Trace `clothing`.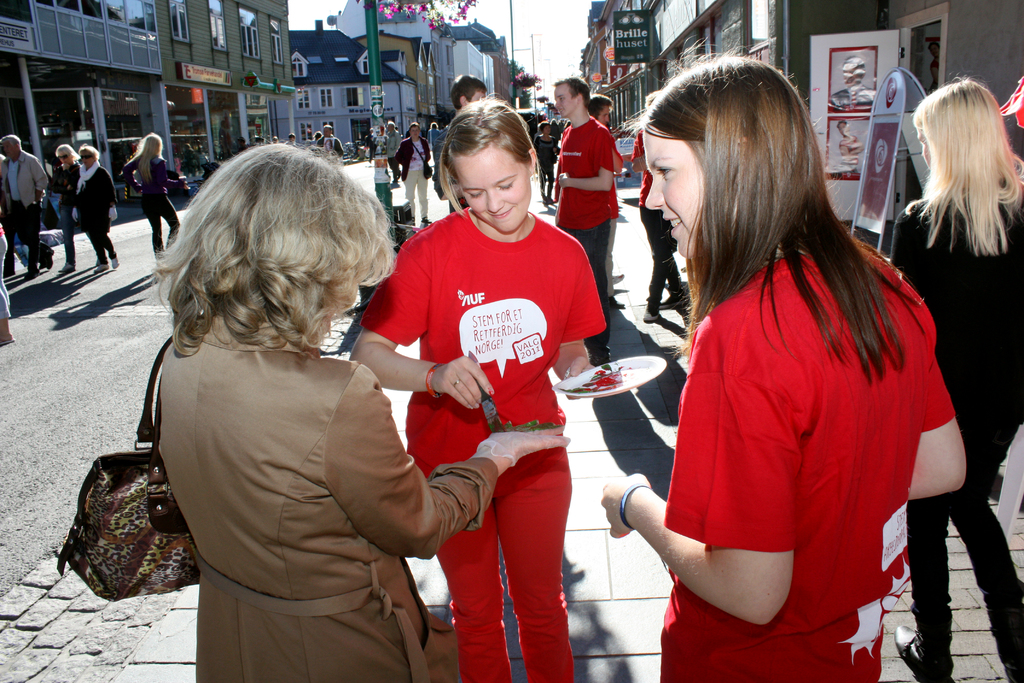
Traced to crop(391, 135, 433, 181).
